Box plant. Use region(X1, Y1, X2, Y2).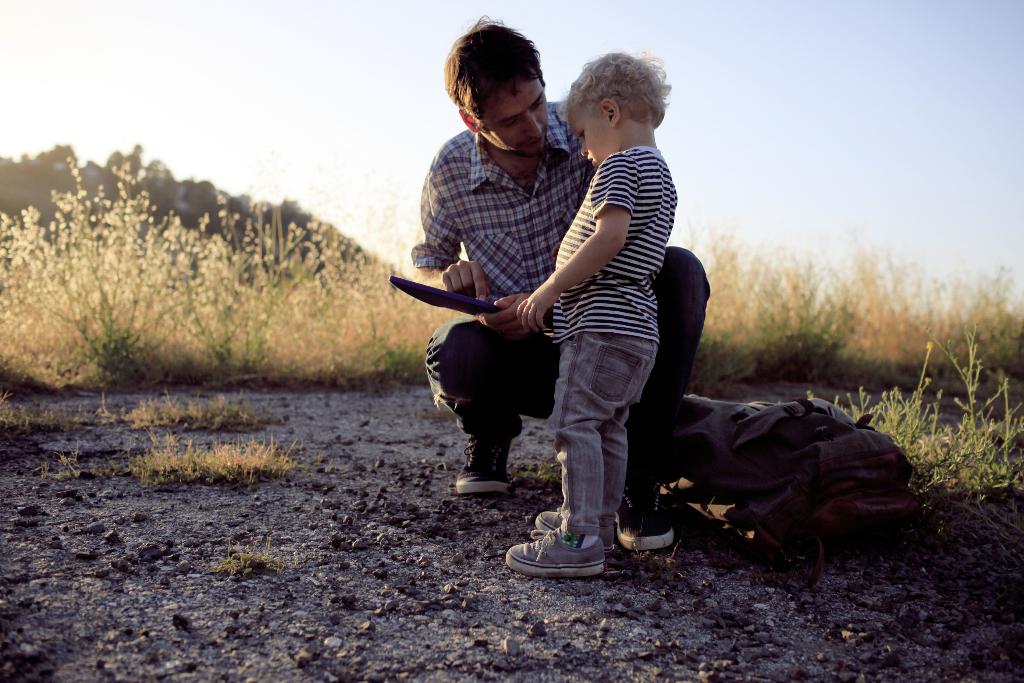
region(166, 231, 311, 384).
